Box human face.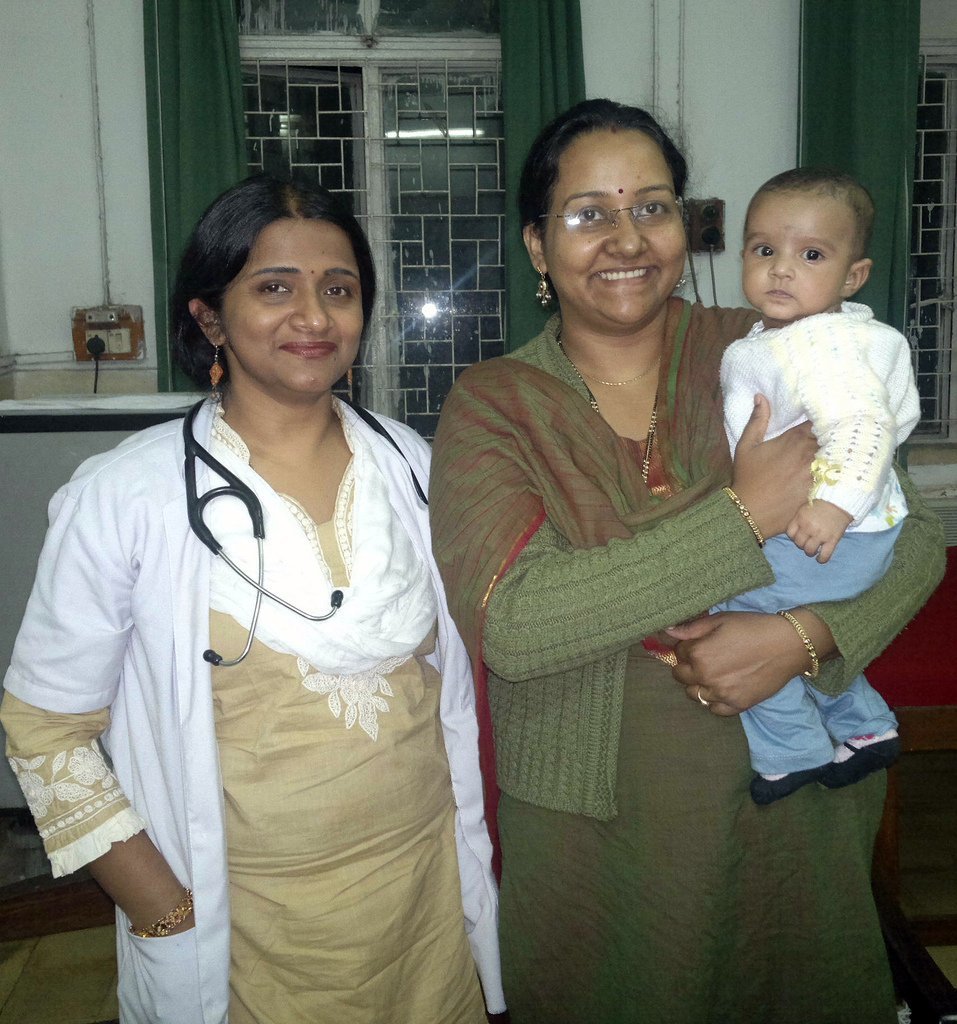
[x1=224, y1=211, x2=373, y2=399].
